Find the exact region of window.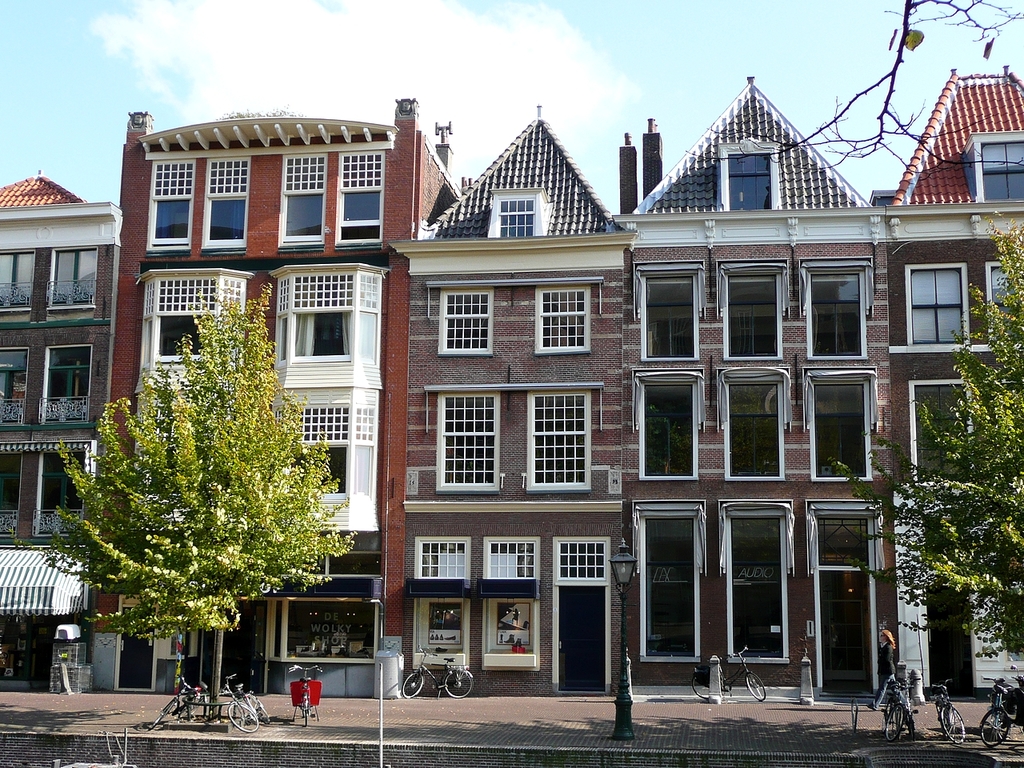
Exact region: select_region(0, 243, 45, 314).
